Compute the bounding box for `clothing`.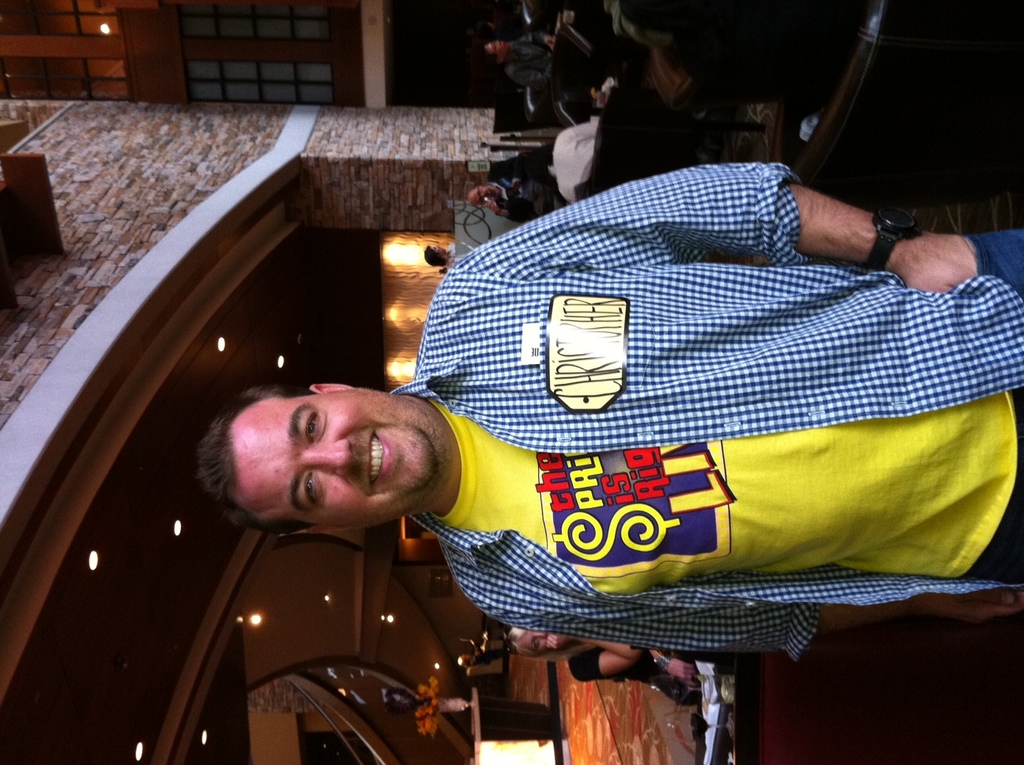
pyautogui.locateOnScreen(484, 141, 556, 224).
